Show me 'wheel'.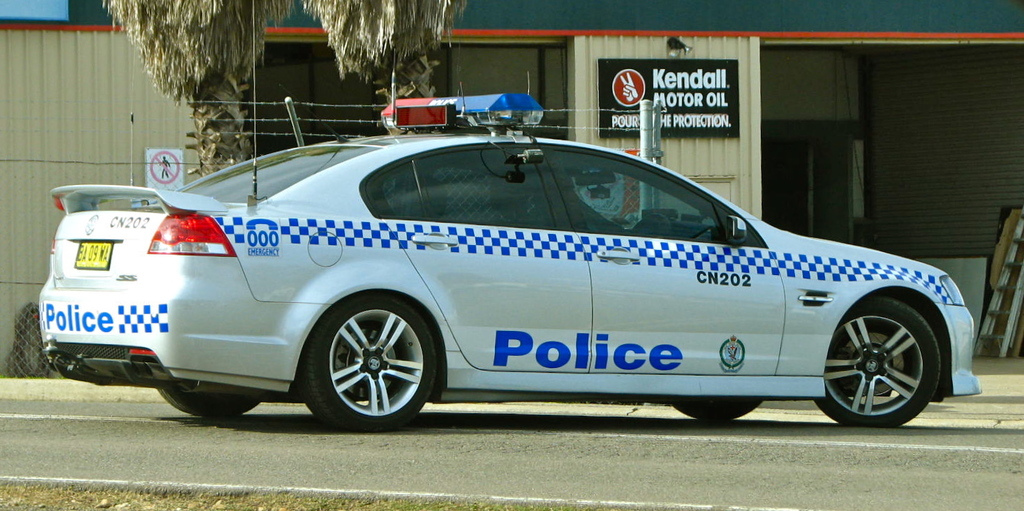
'wheel' is here: bbox(824, 283, 937, 415).
